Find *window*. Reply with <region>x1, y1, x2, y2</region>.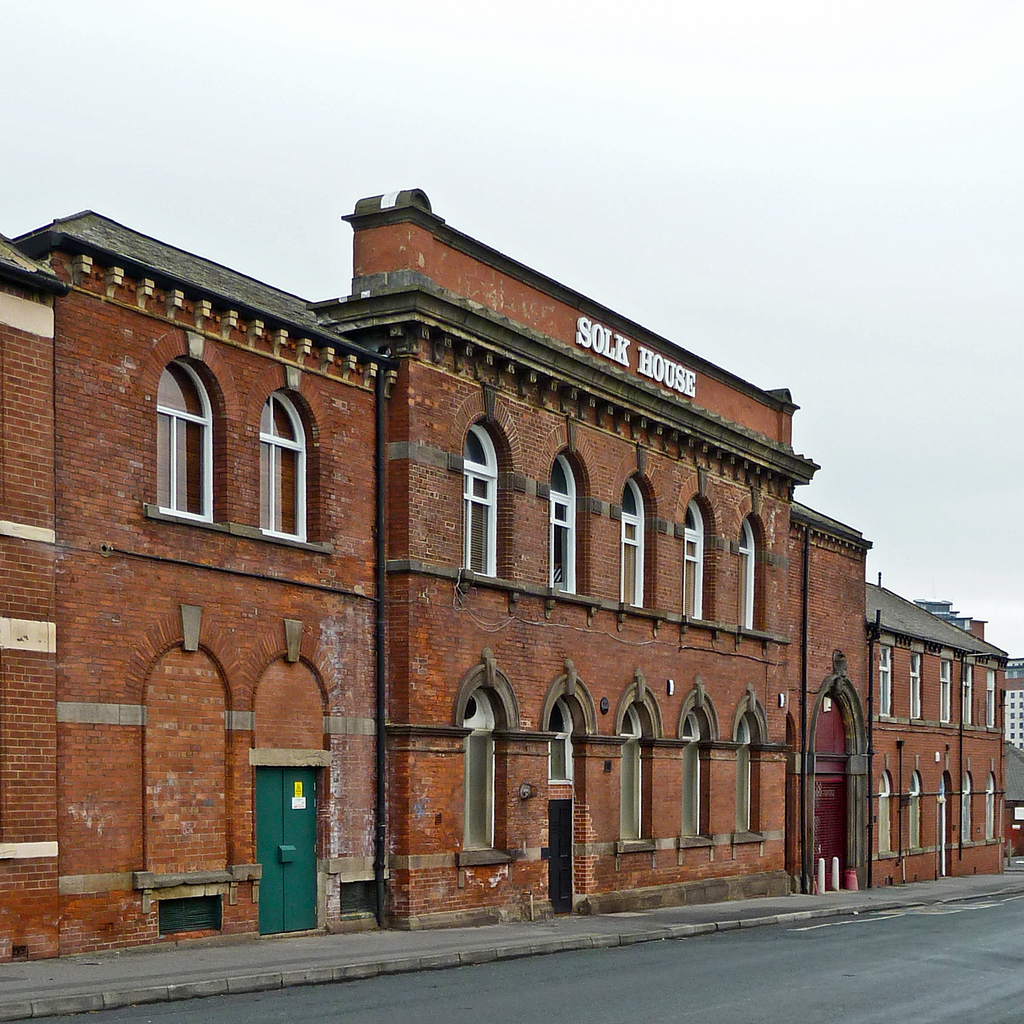
<region>873, 746, 901, 863</region>.
